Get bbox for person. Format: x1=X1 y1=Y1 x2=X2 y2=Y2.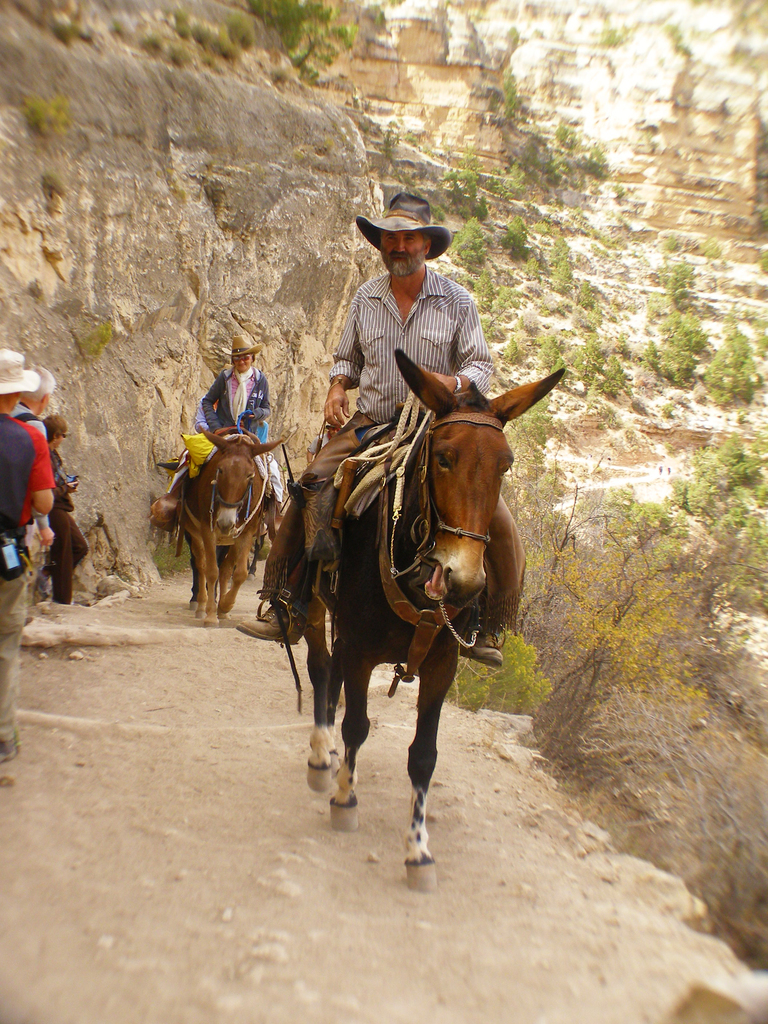
x1=154 y1=333 x2=293 y2=517.
